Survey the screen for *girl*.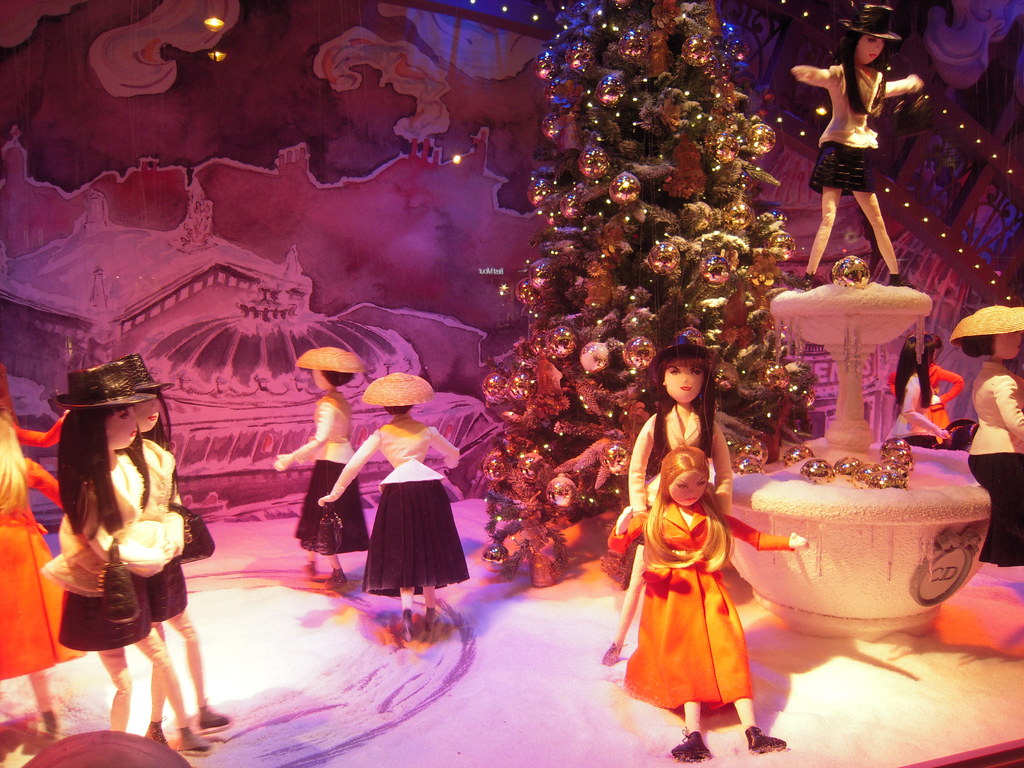
Survey found: (left=789, top=4, right=929, bottom=287).
